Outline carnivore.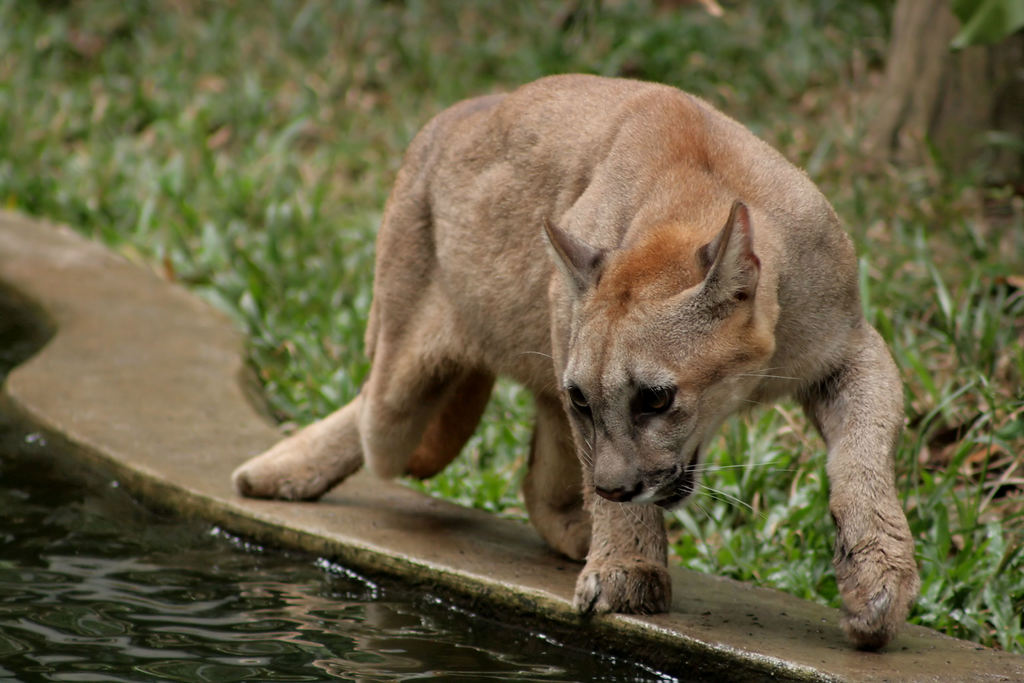
Outline: 229:74:925:649.
